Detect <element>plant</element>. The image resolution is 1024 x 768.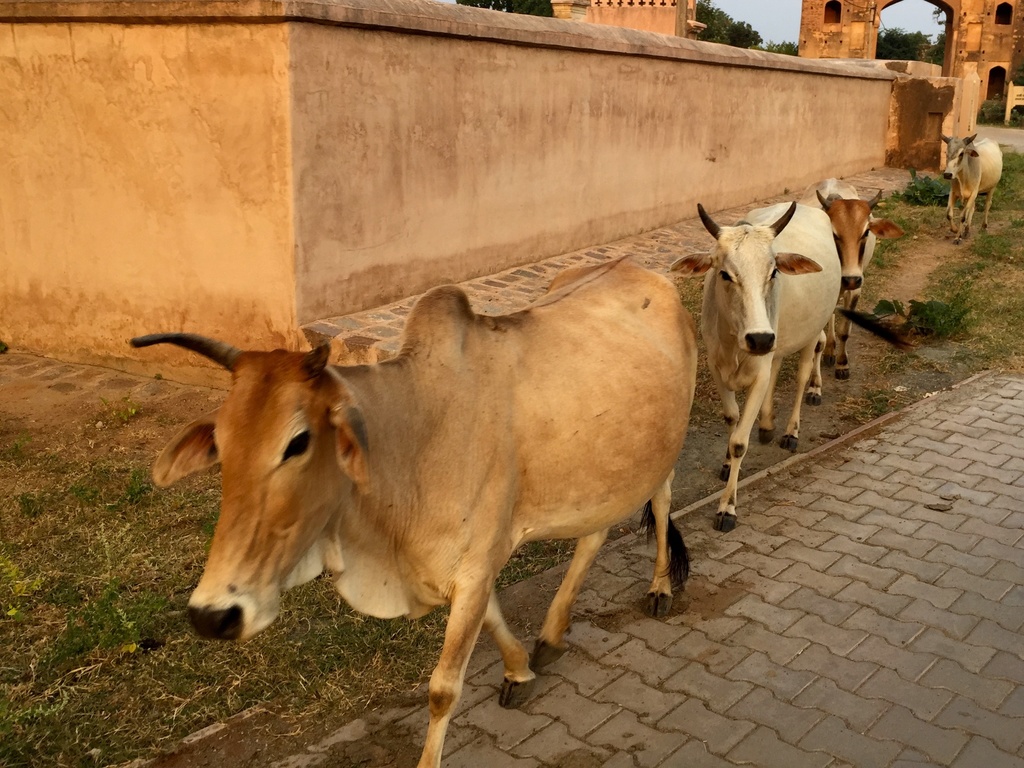
<box>925,263,970,289</box>.
